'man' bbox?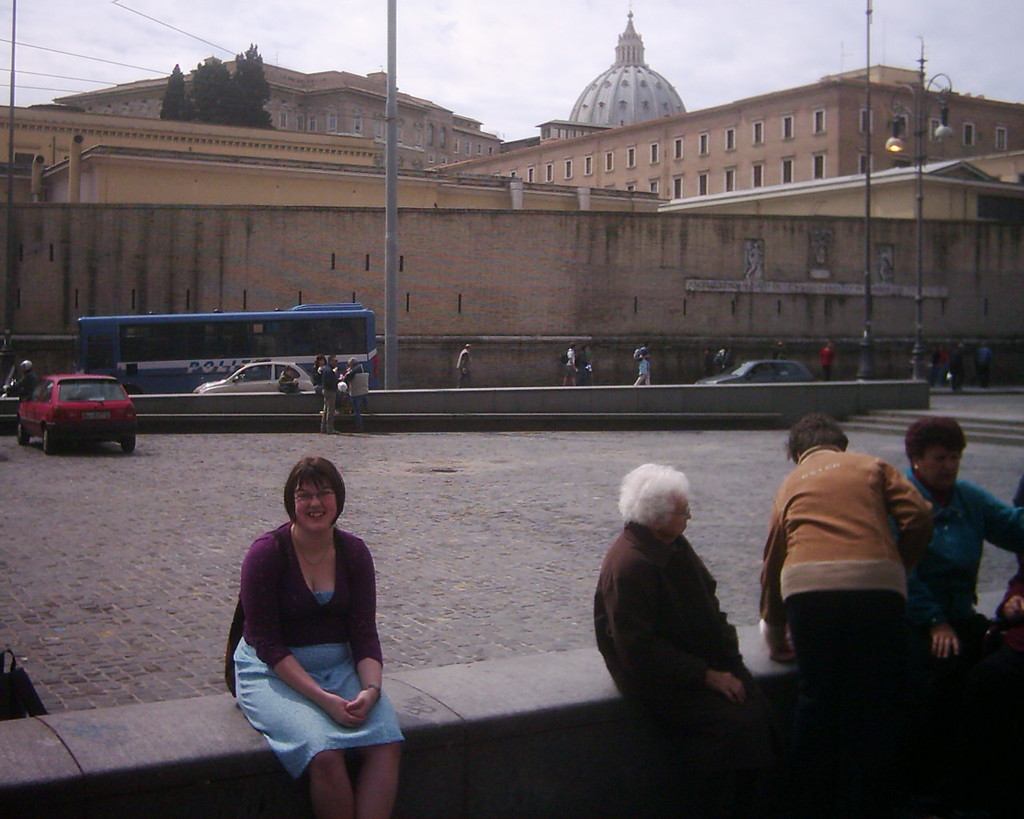
box=[763, 406, 941, 723]
